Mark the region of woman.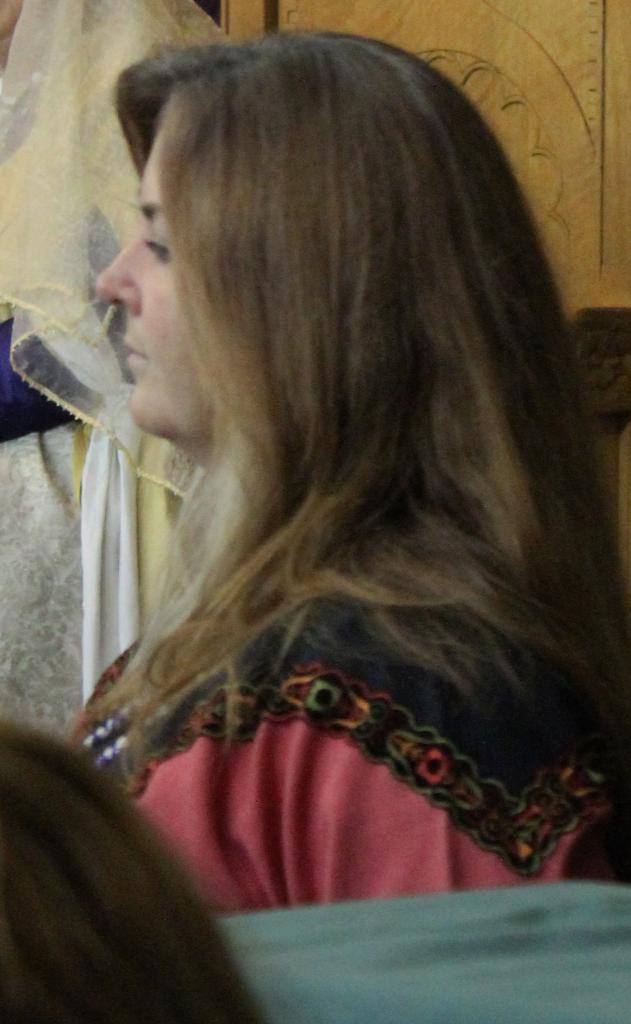
Region: detection(73, 30, 630, 916).
